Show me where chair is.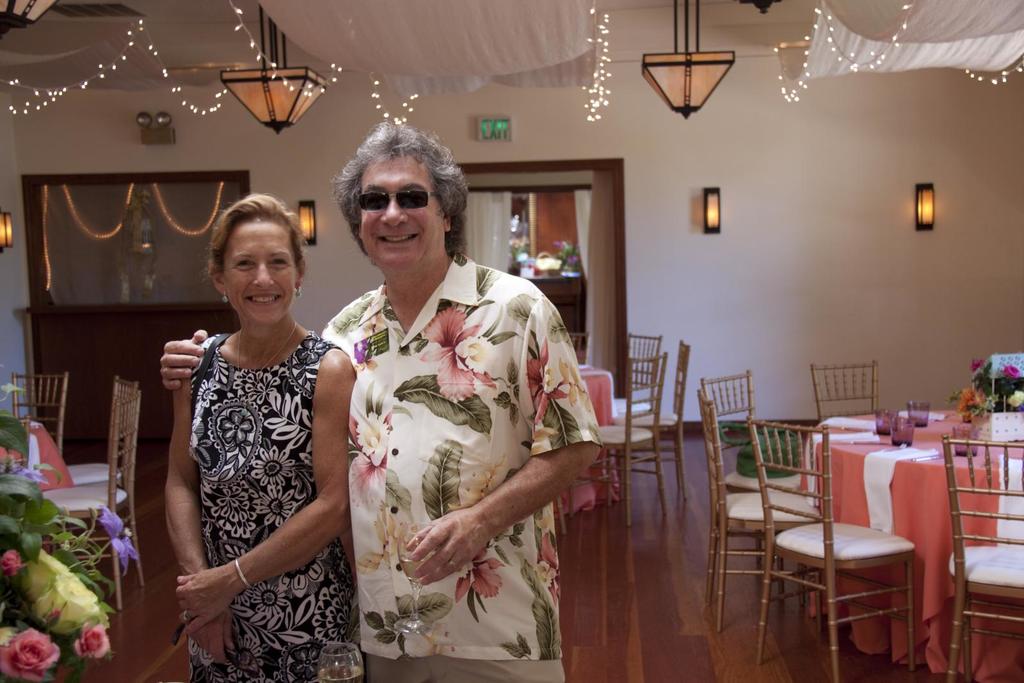
chair is at {"x1": 940, "y1": 430, "x2": 1023, "y2": 682}.
